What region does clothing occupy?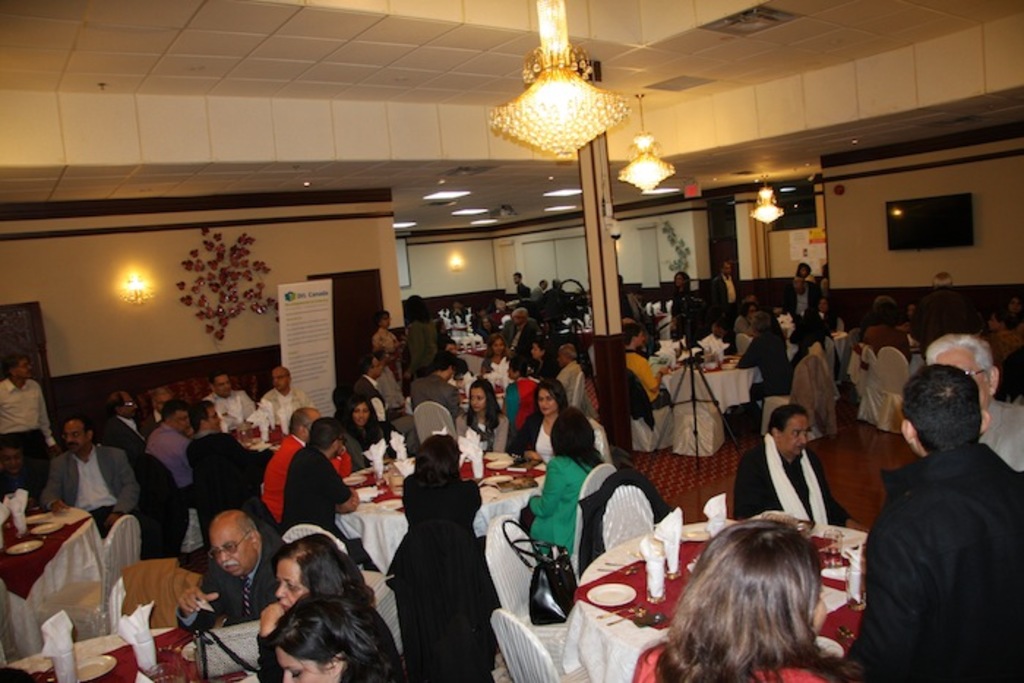
0, 374, 54, 459.
